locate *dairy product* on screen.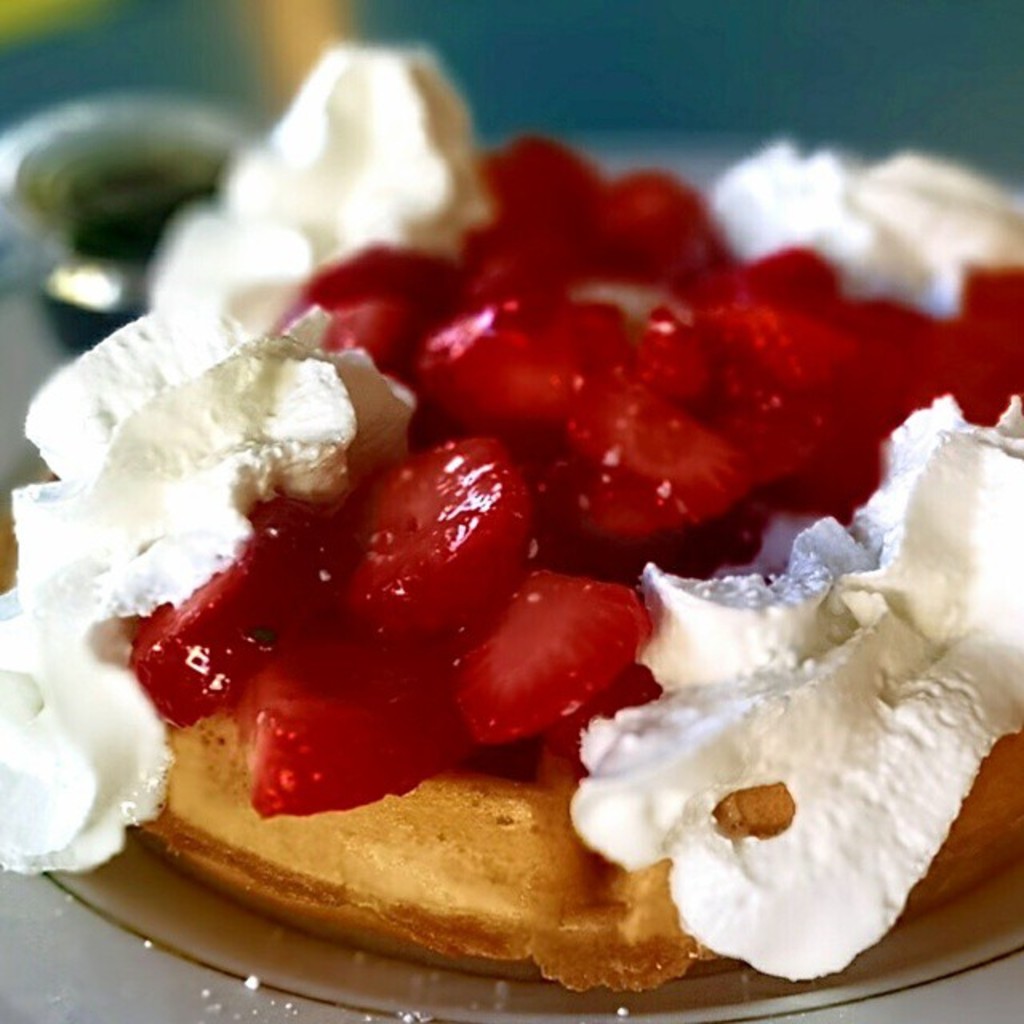
On screen at box=[694, 133, 1013, 314].
